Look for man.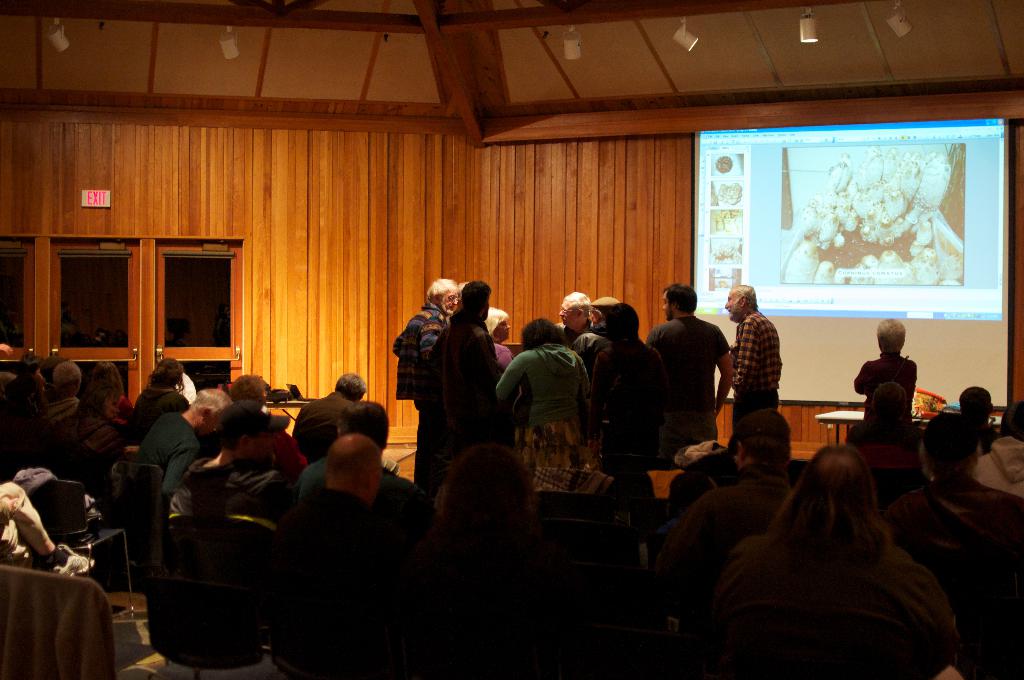
Found: (left=646, top=409, right=802, bottom=636).
